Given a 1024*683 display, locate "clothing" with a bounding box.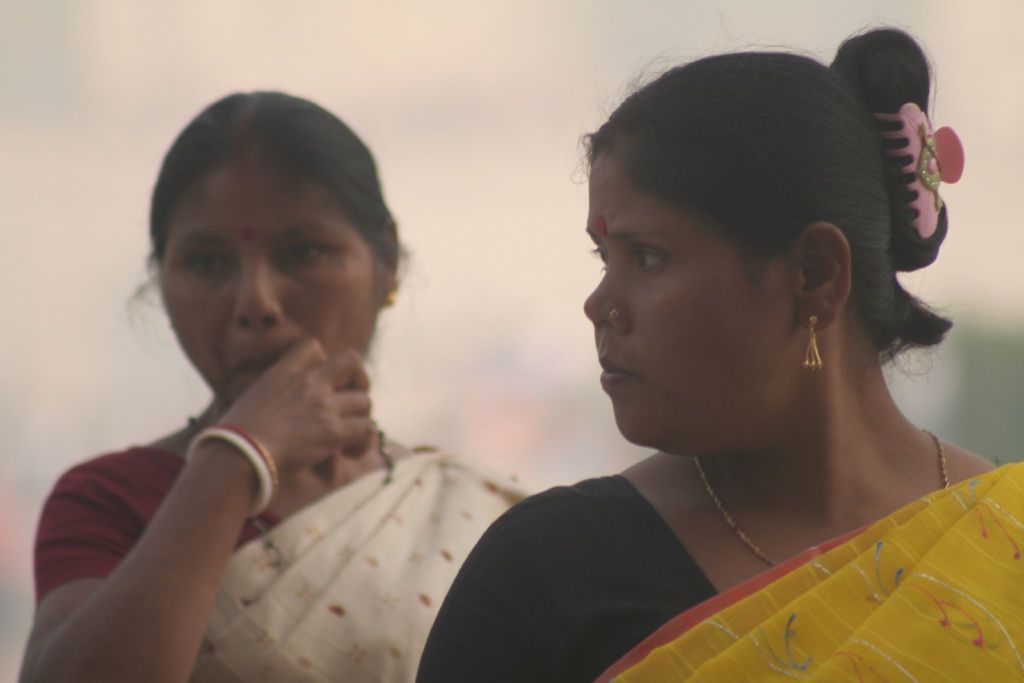
Located: (x1=37, y1=418, x2=540, y2=682).
